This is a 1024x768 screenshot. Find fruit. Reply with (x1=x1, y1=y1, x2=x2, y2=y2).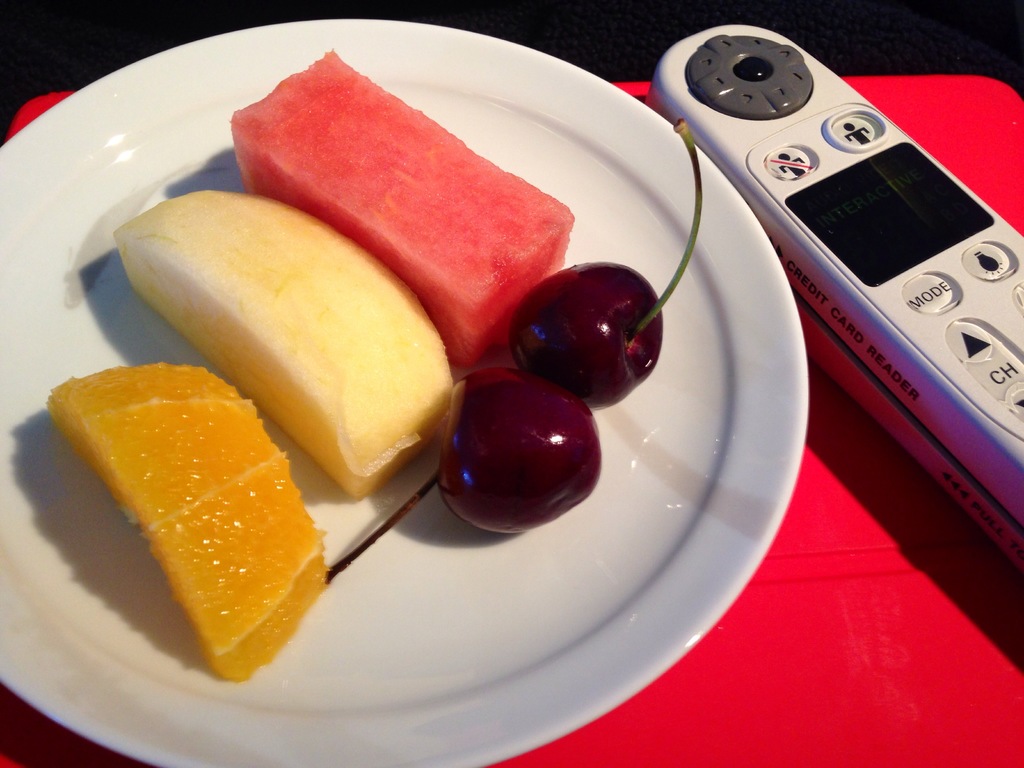
(x1=501, y1=264, x2=658, y2=394).
